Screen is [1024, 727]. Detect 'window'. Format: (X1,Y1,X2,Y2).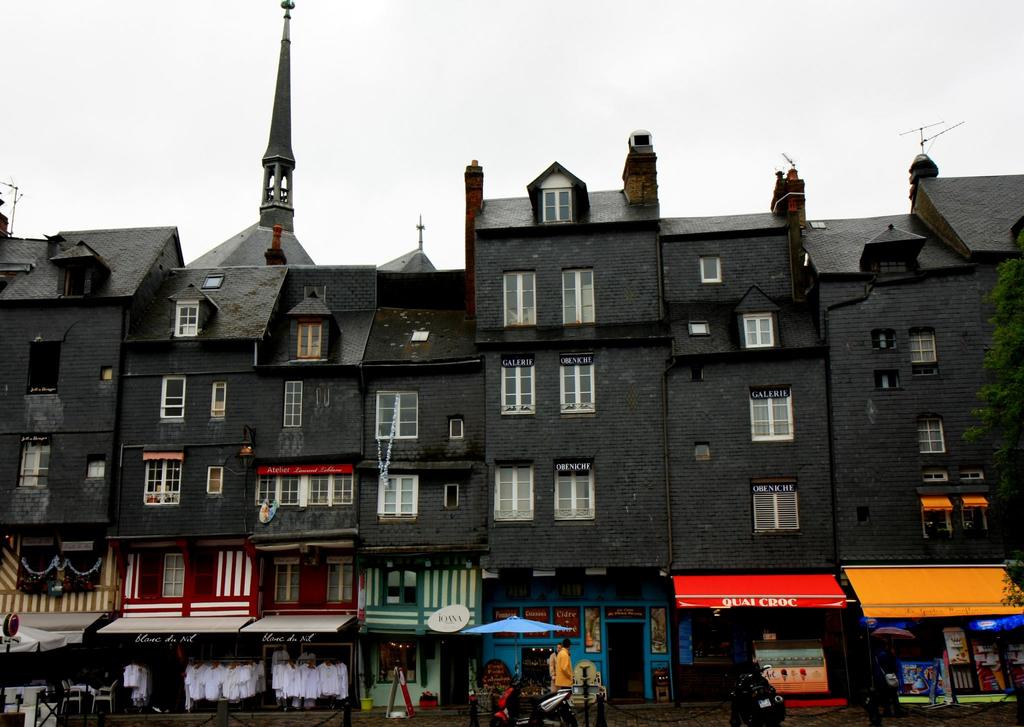
(691,318,710,335).
